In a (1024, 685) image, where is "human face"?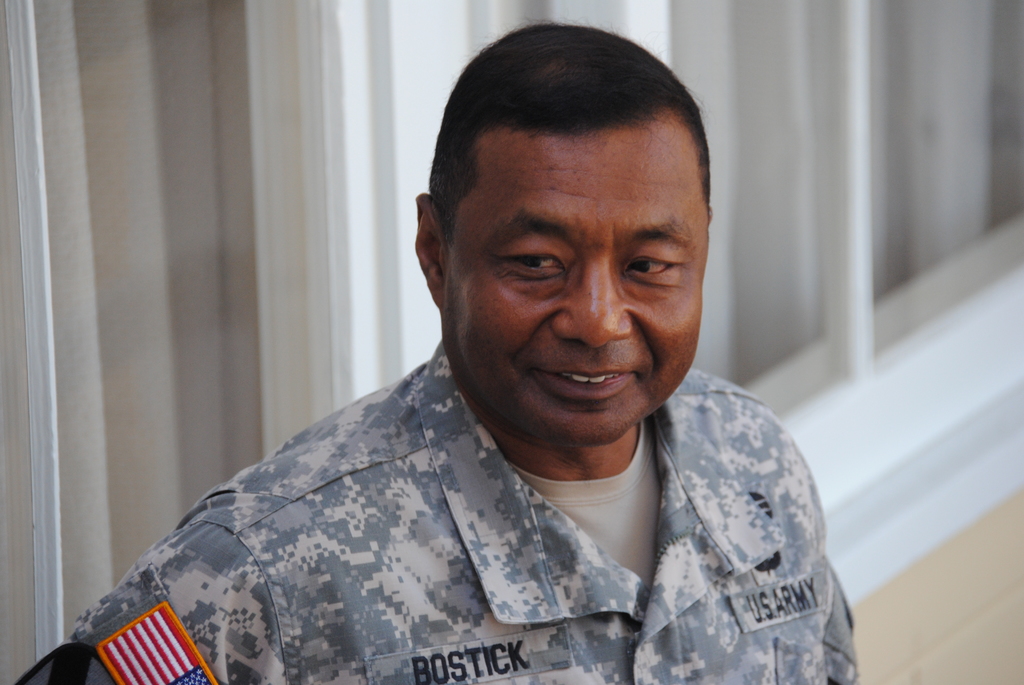
bbox=[447, 120, 712, 445].
